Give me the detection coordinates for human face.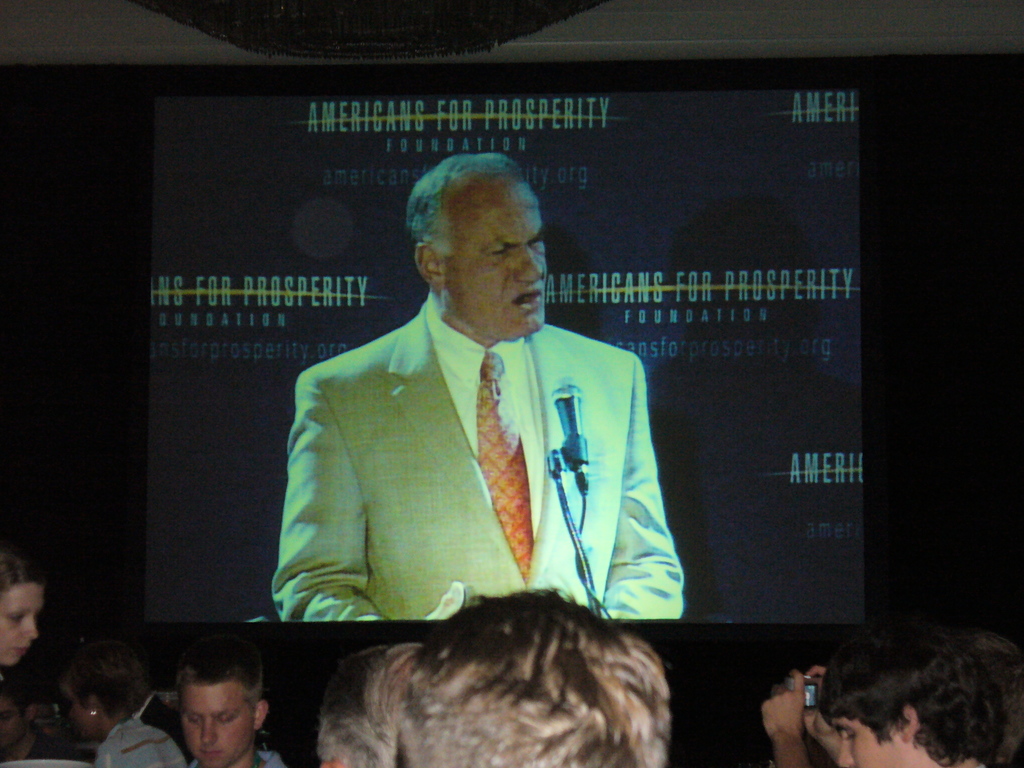
pyautogui.locateOnScreen(62, 684, 92, 743).
